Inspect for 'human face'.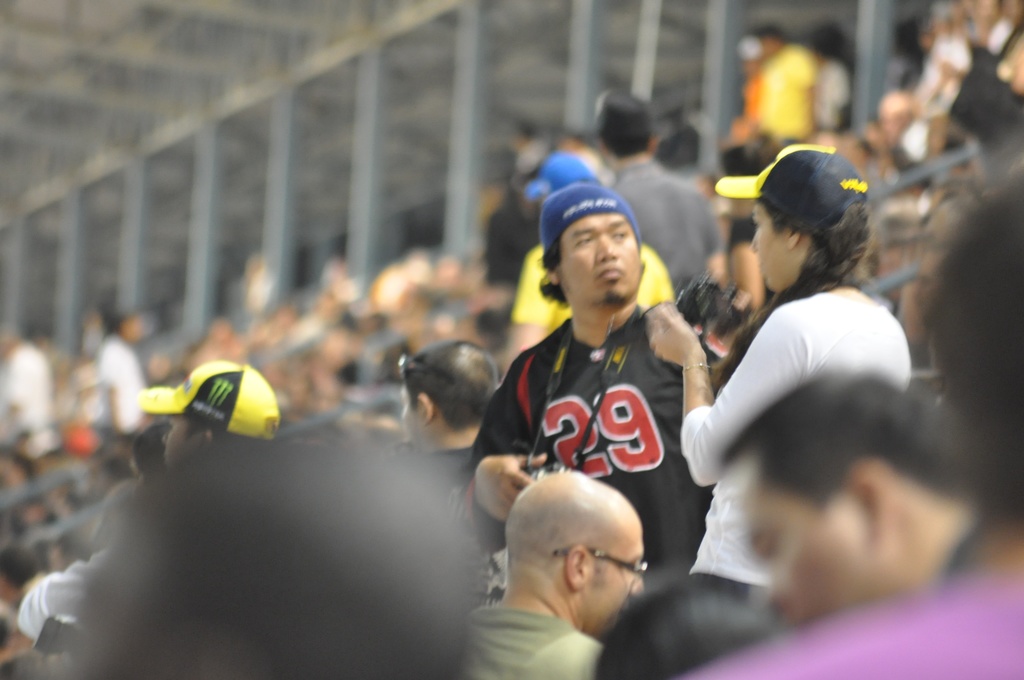
Inspection: <region>559, 215, 637, 307</region>.
